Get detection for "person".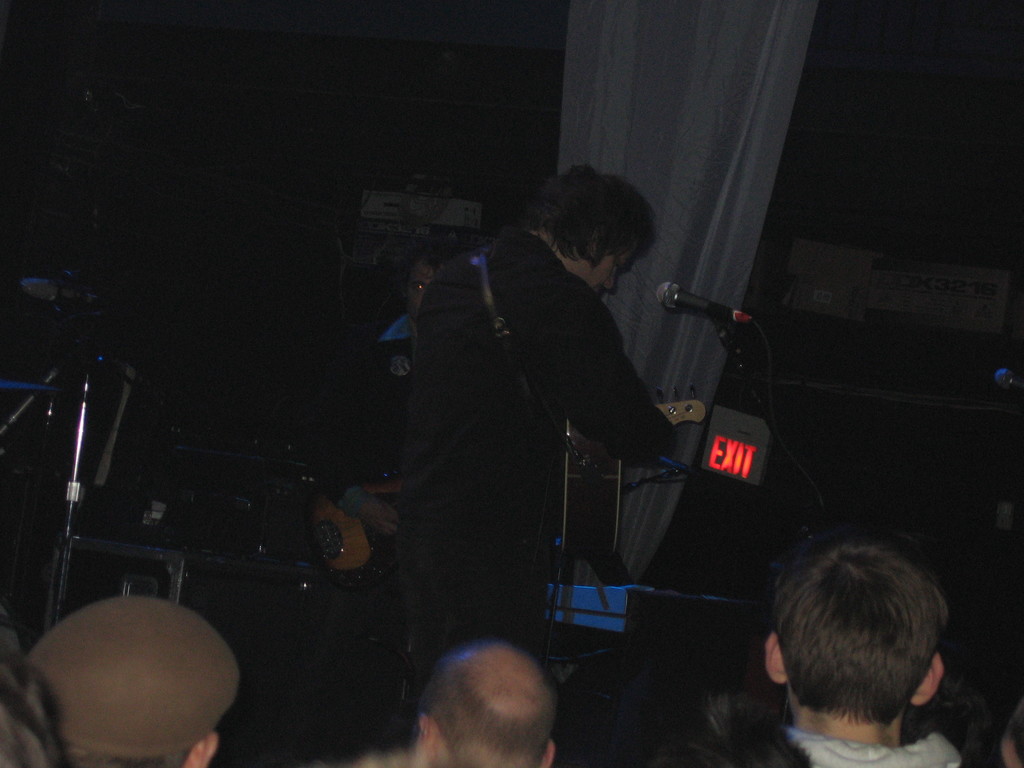
Detection: select_region(366, 634, 554, 767).
